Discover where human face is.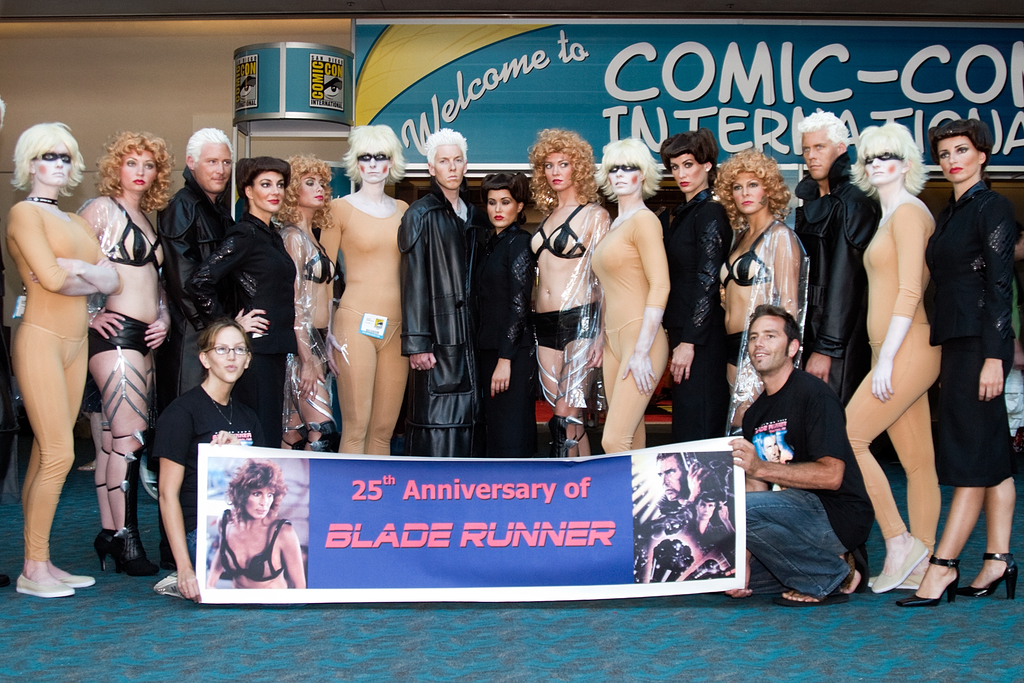
Discovered at select_region(669, 154, 709, 192).
